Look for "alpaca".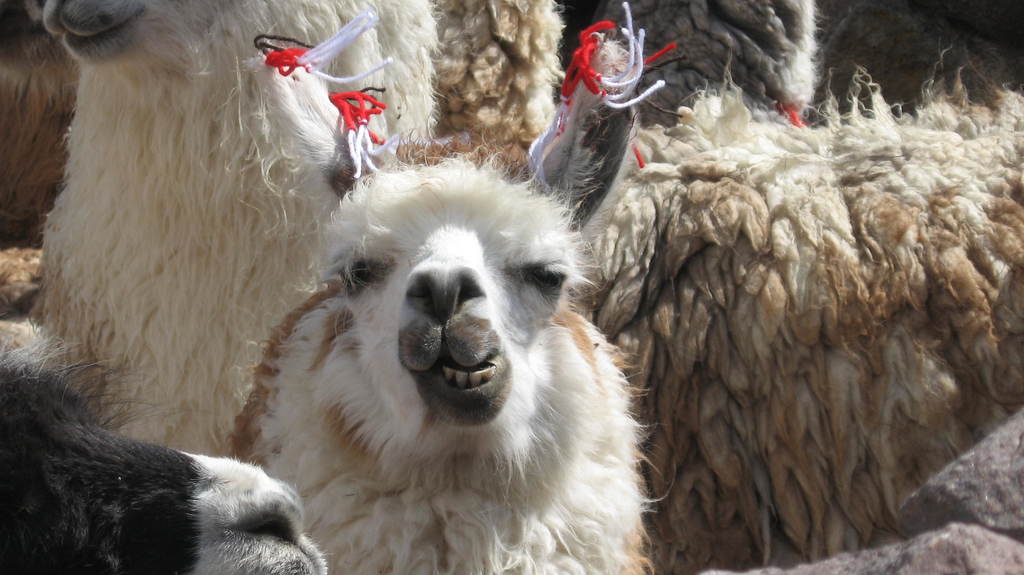
Found: (x1=21, y1=0, x2=446, y2=455).
